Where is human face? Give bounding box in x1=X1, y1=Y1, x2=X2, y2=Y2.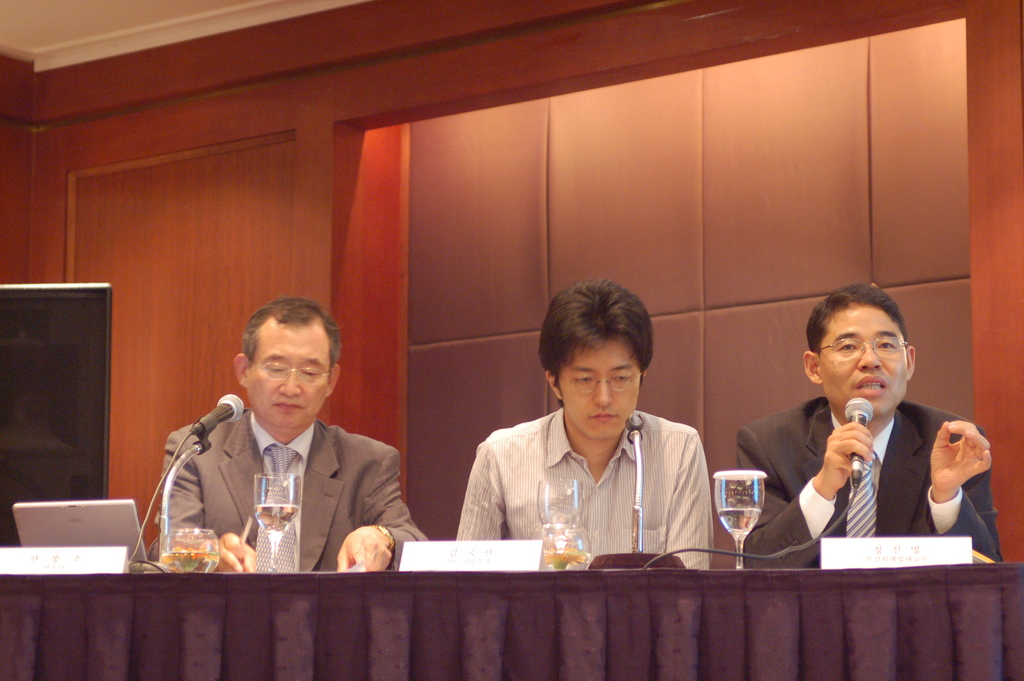
x1=561, y1=333, x2=644, y2=448.
